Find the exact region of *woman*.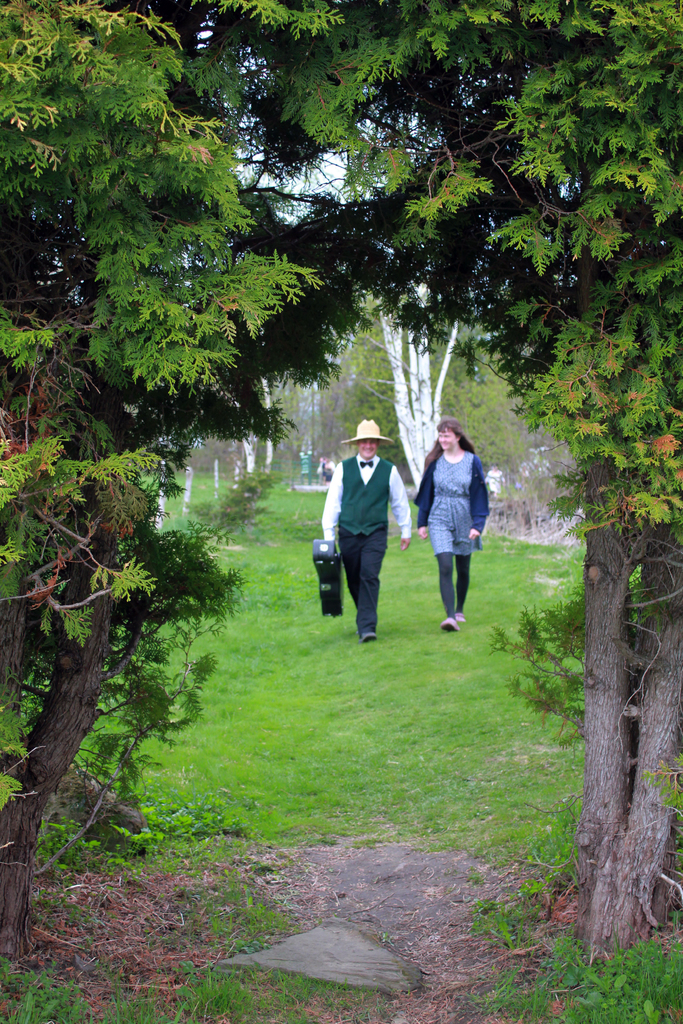
Exact region: left=418, top=412, right=498, bottom=633.
